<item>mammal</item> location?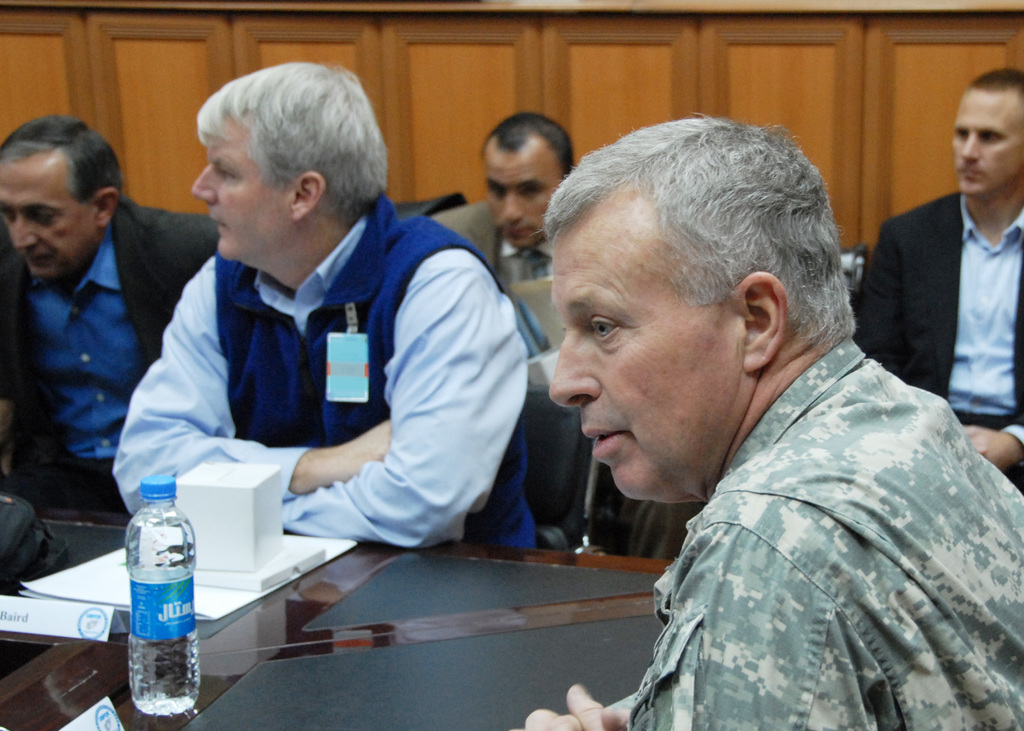
85,121,553,591
